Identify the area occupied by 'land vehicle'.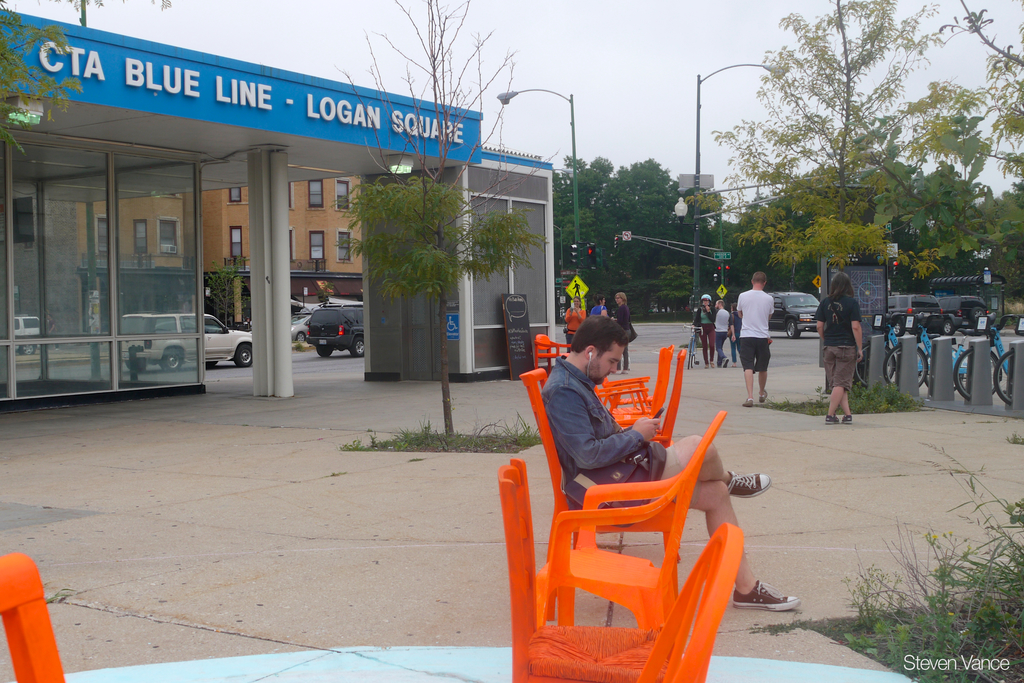
Area: crop(13, 315, 40, 358).
